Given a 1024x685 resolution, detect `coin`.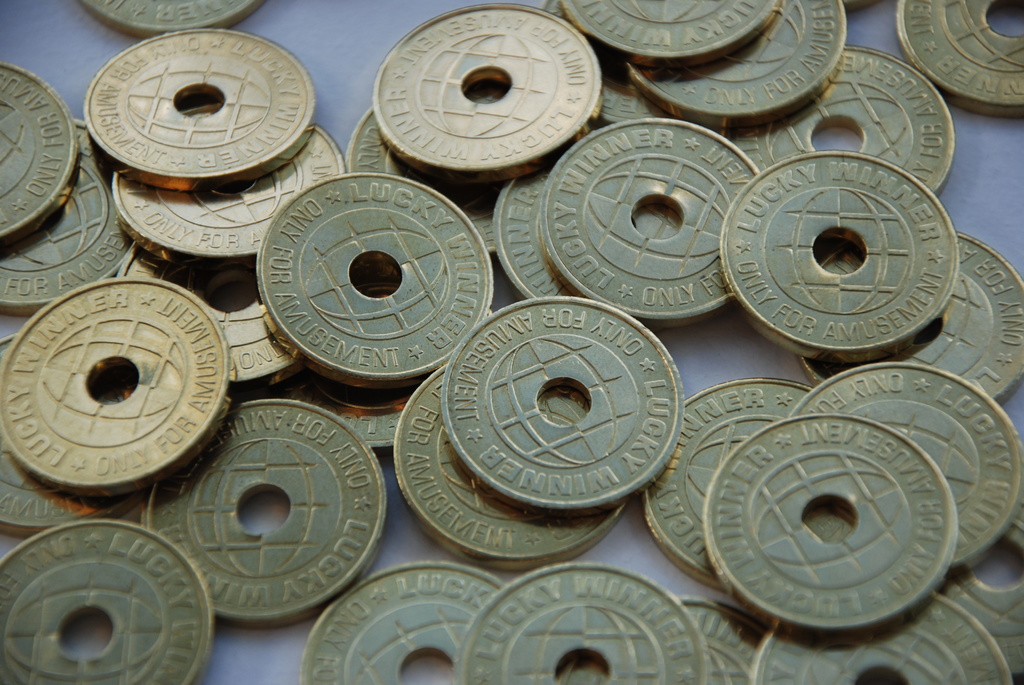
[x1=341, y1=102, x2=541, y2=258].
